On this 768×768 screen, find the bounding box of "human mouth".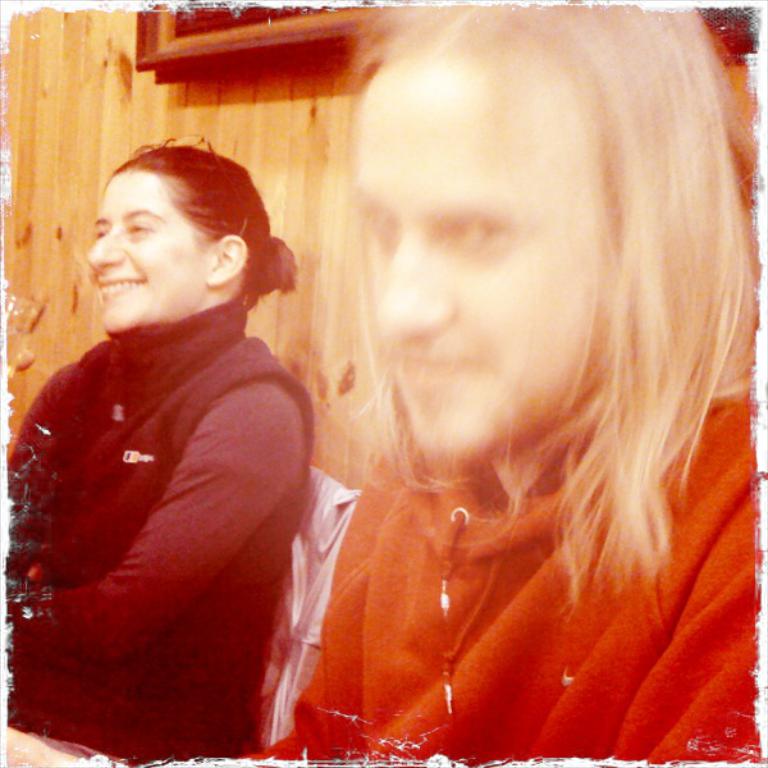
Bounding box: box(96, 283, 146, 305).
